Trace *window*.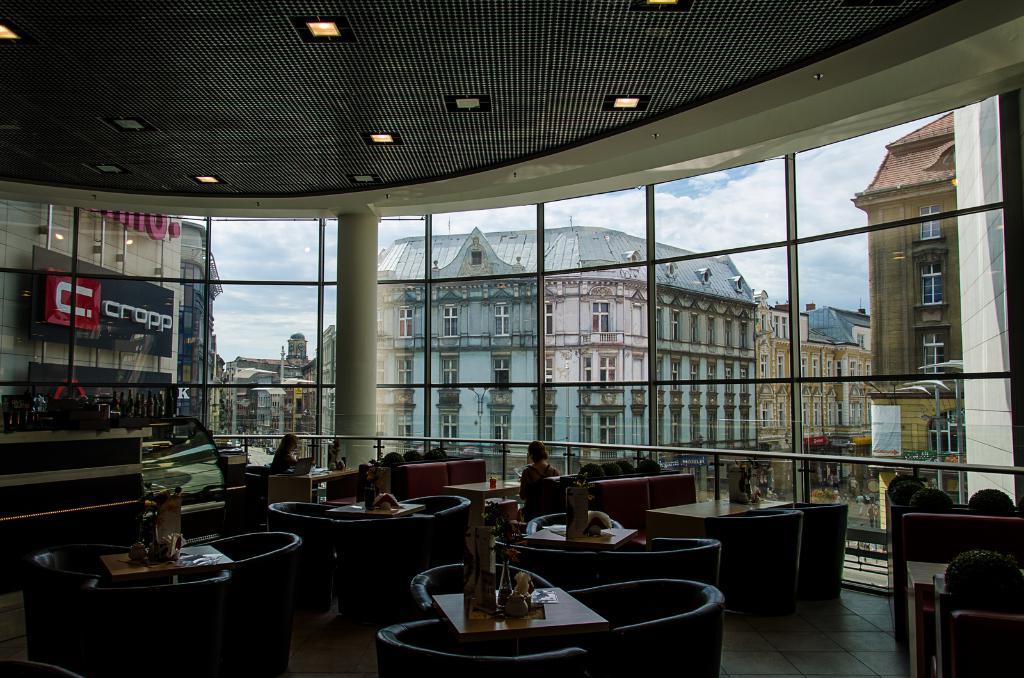
Traced to select_region(490, 287, 512, 341).
